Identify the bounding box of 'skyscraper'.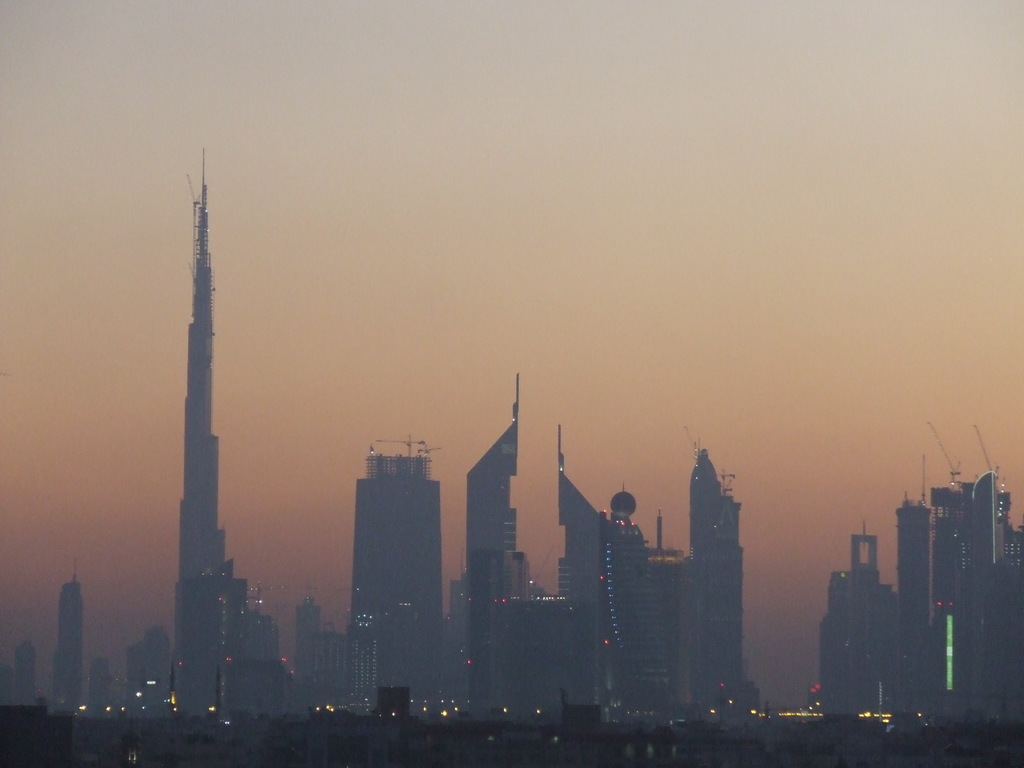
<region>672, 447, 741, 710</region>.
